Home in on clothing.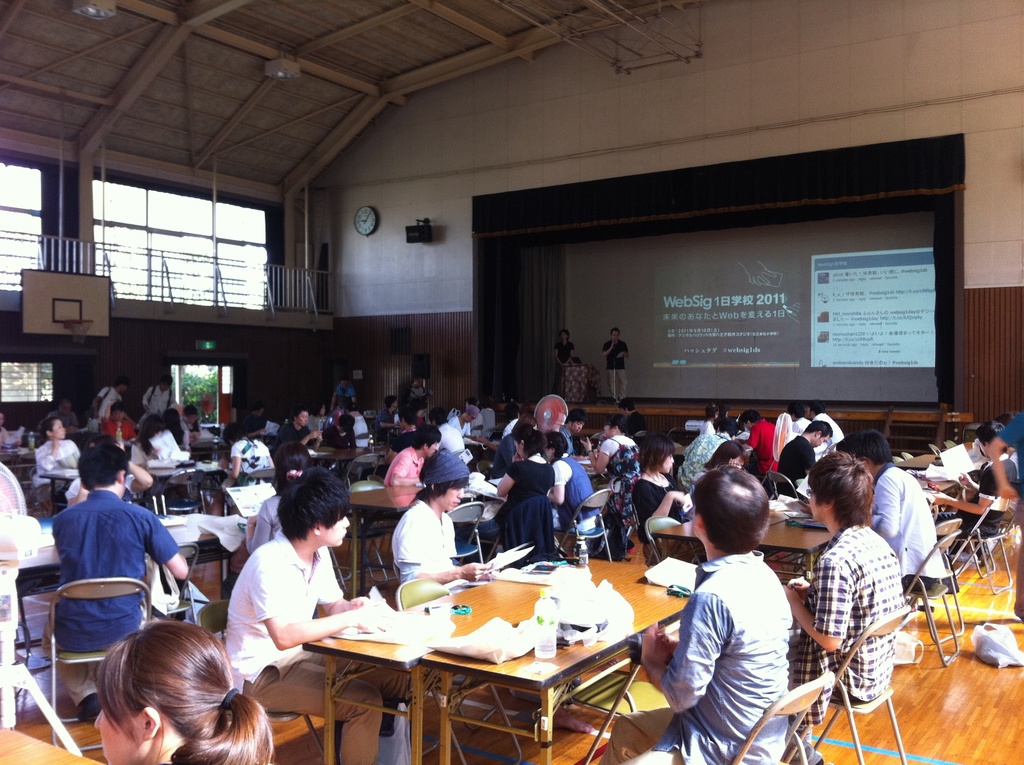
Homed in at <bbox>812, 407, 838, 449</bbox>.
